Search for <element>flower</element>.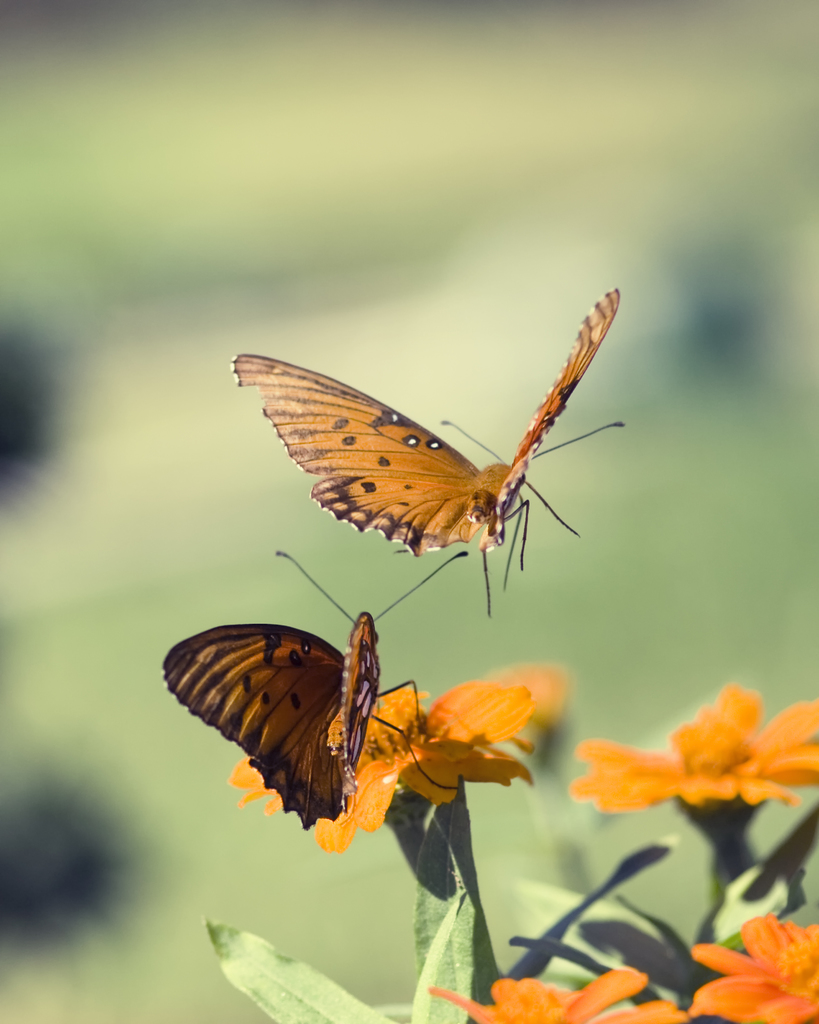
Found at left=426, top=961, right=687, bottom=1023.
